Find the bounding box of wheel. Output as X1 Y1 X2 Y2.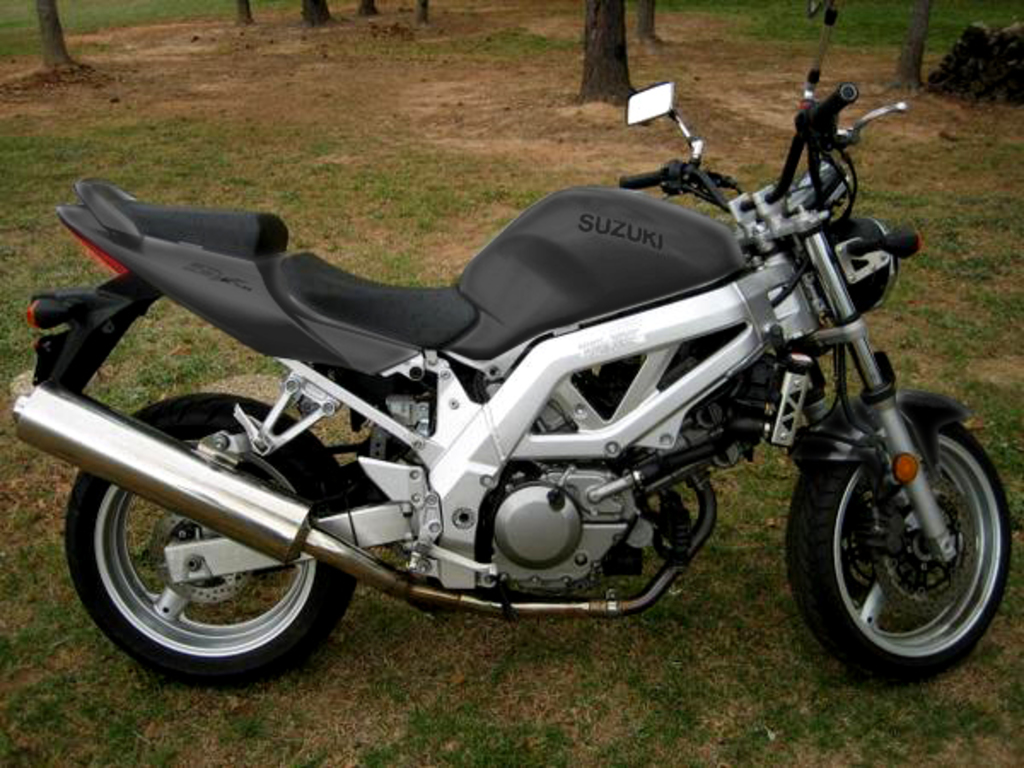
65 394 357 688.
